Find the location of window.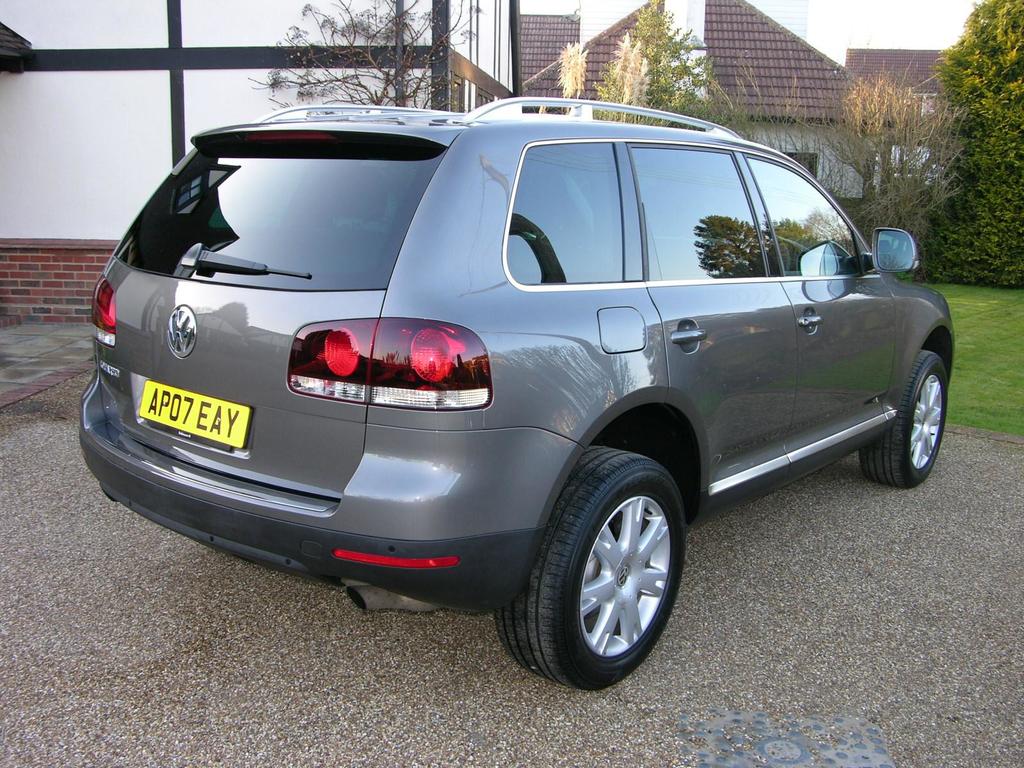
Location: BBox(775, 156, 829, 182).
